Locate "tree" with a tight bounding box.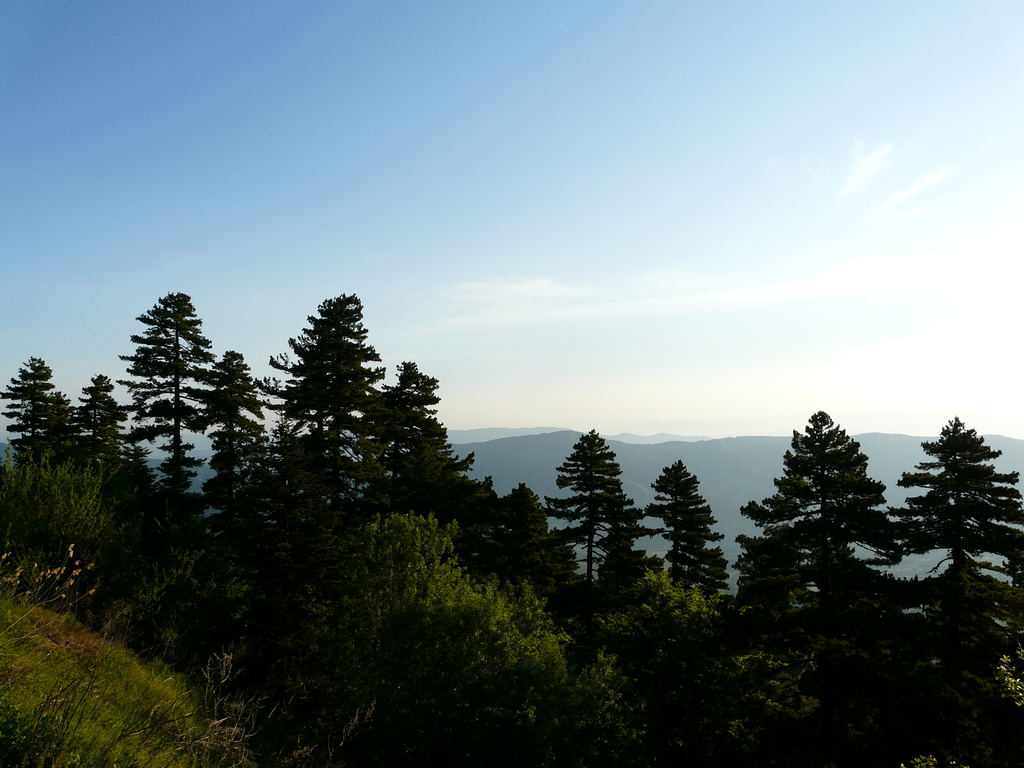
bbox=[361, 349, 457, 508].
